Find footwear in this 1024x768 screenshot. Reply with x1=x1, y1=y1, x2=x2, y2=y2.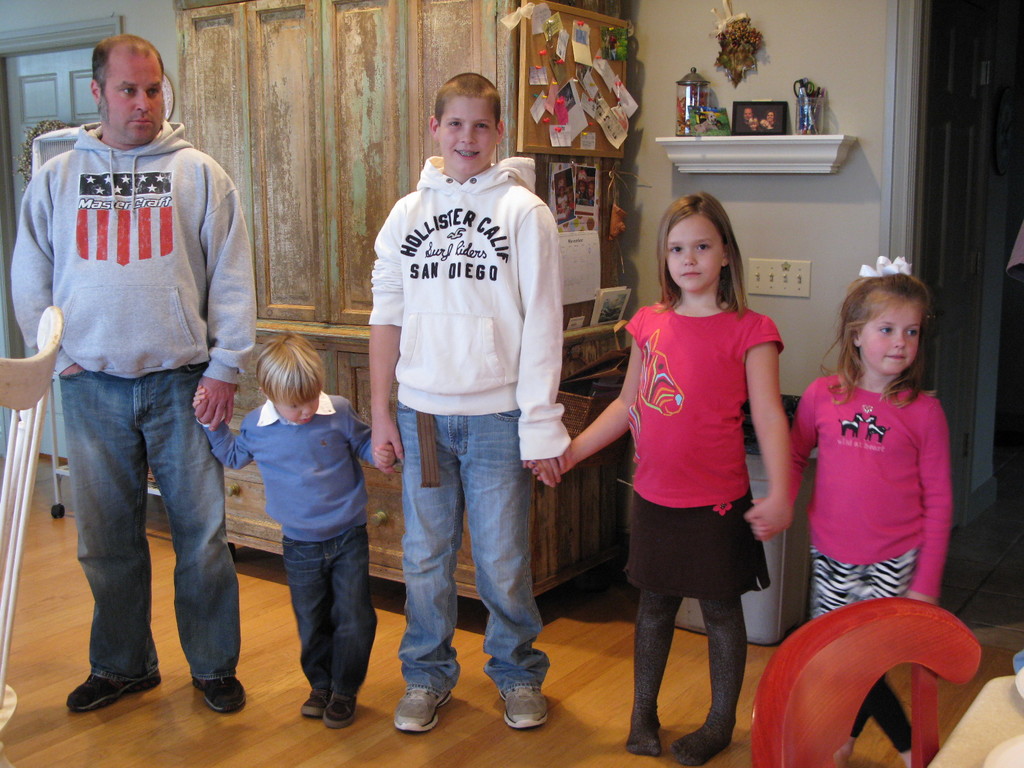
x1=193, y1=671, x2=249, y2=710.
